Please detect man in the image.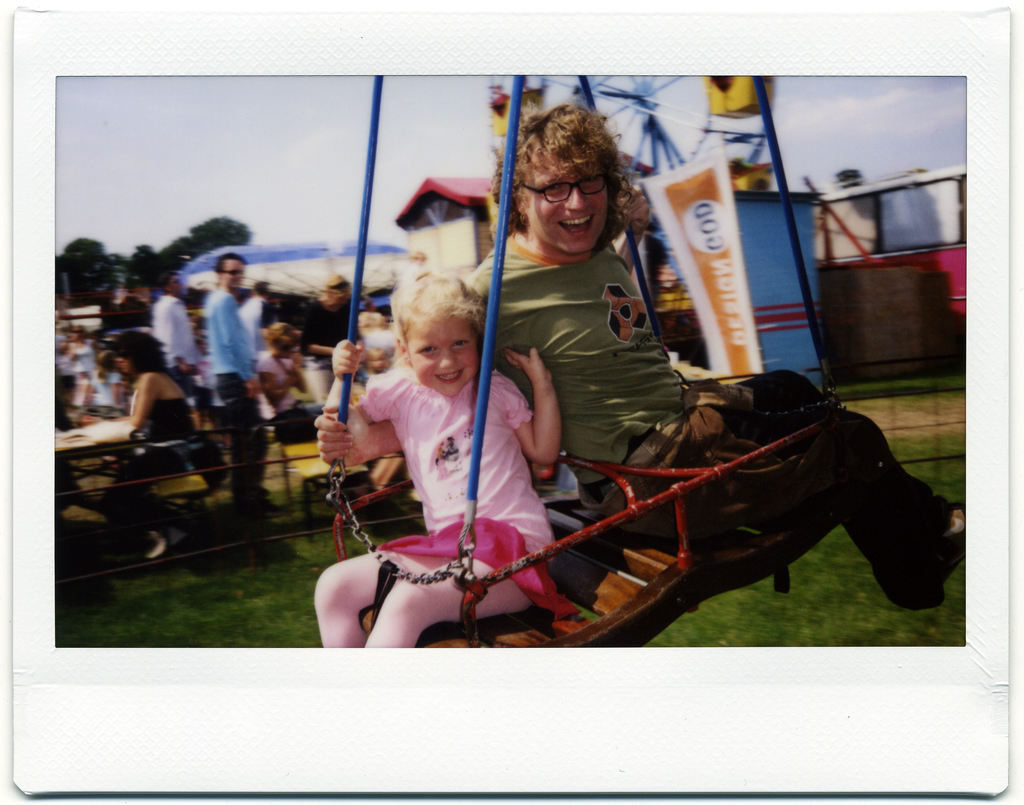
154:267:214:411.
